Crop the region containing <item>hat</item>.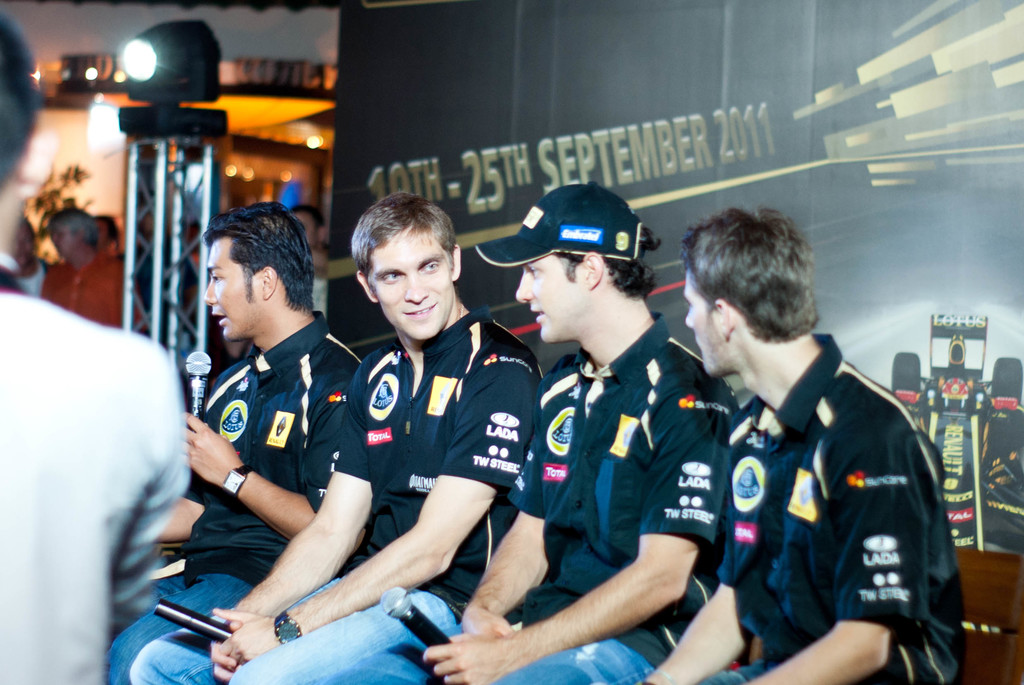
Crop region: <box>477,179,656,271</box>.
